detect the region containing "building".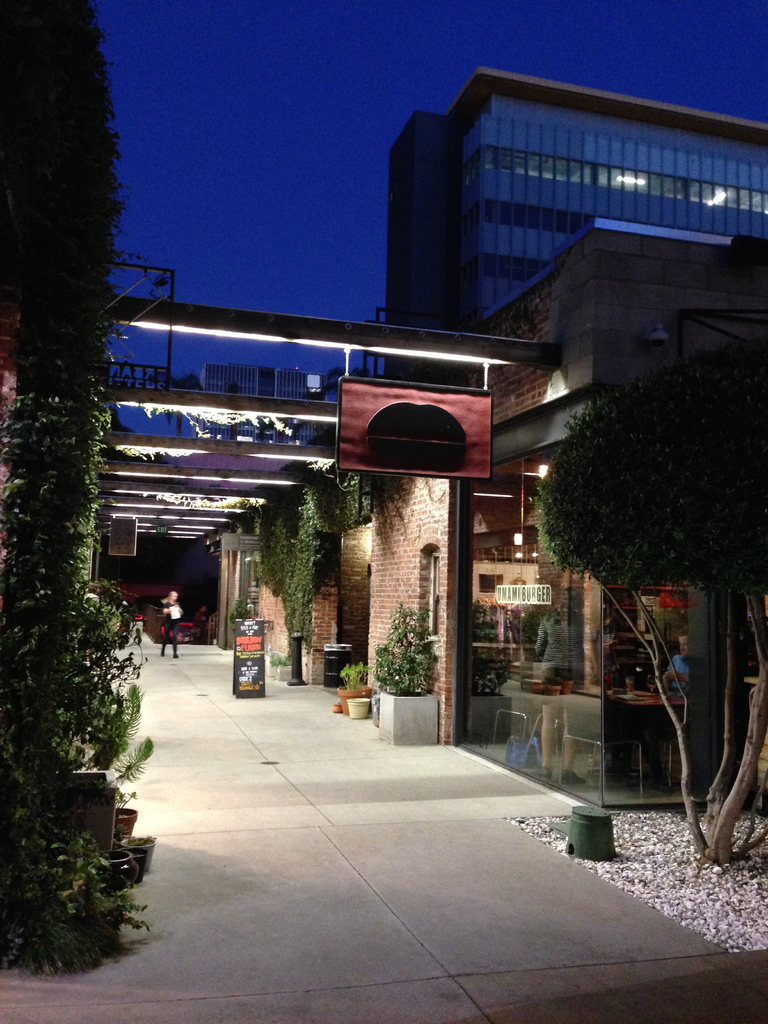
box(380, 74, 765, 373).
